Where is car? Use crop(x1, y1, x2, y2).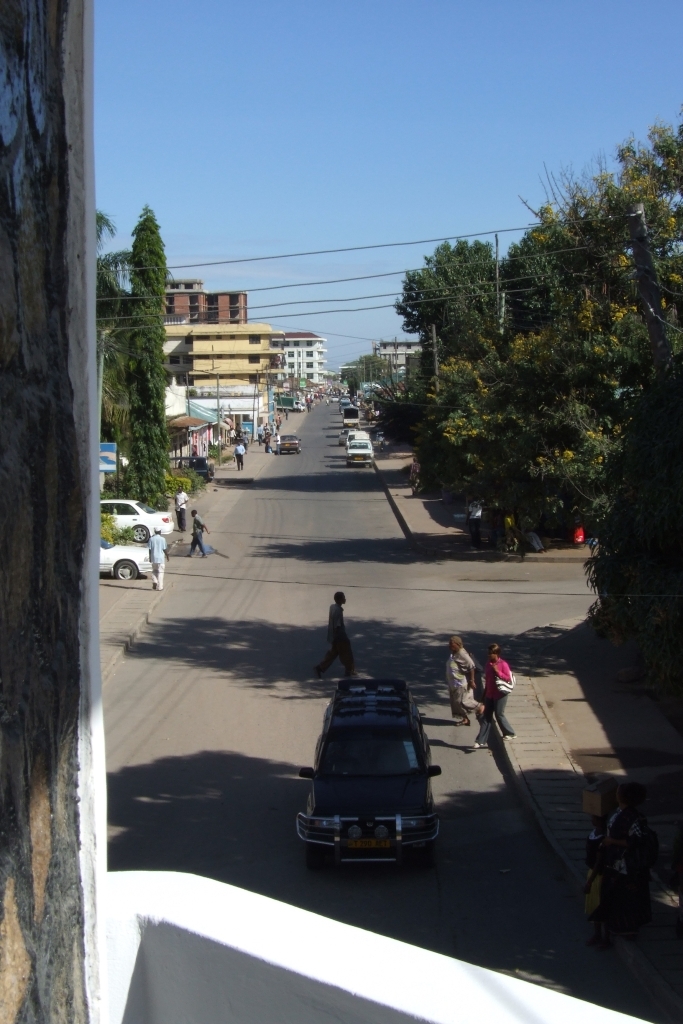
crop(96, 502, 176, 540).
